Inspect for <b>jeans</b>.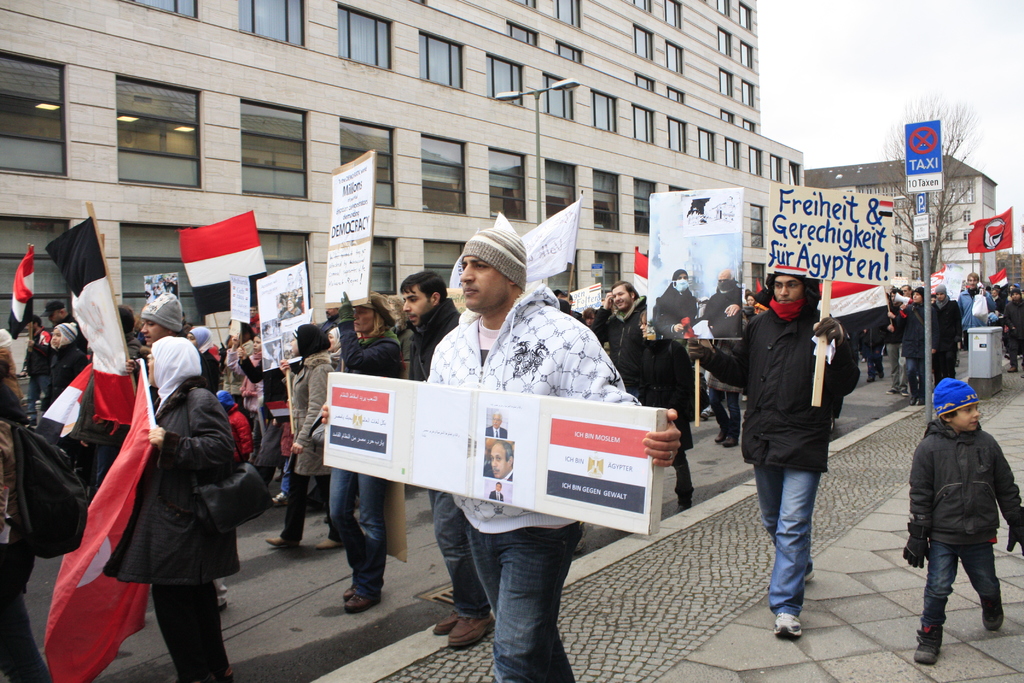
Inspection: select_region(920, 545, 1001, 622).
